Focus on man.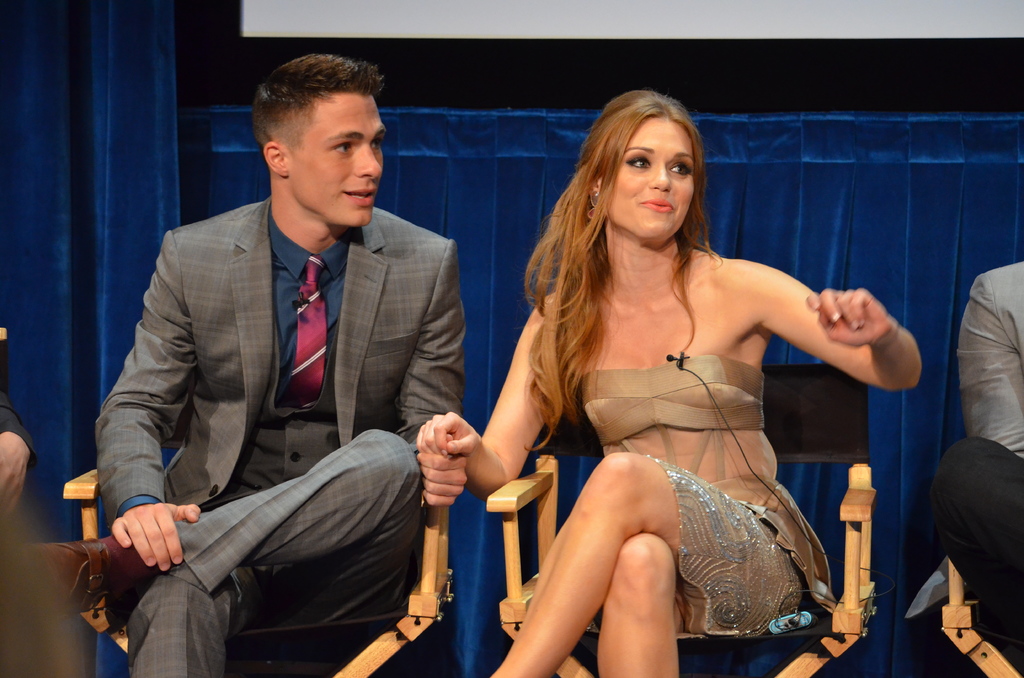
Focused at pyautogui.locateOnScreen(0, 383, 36, 677).
